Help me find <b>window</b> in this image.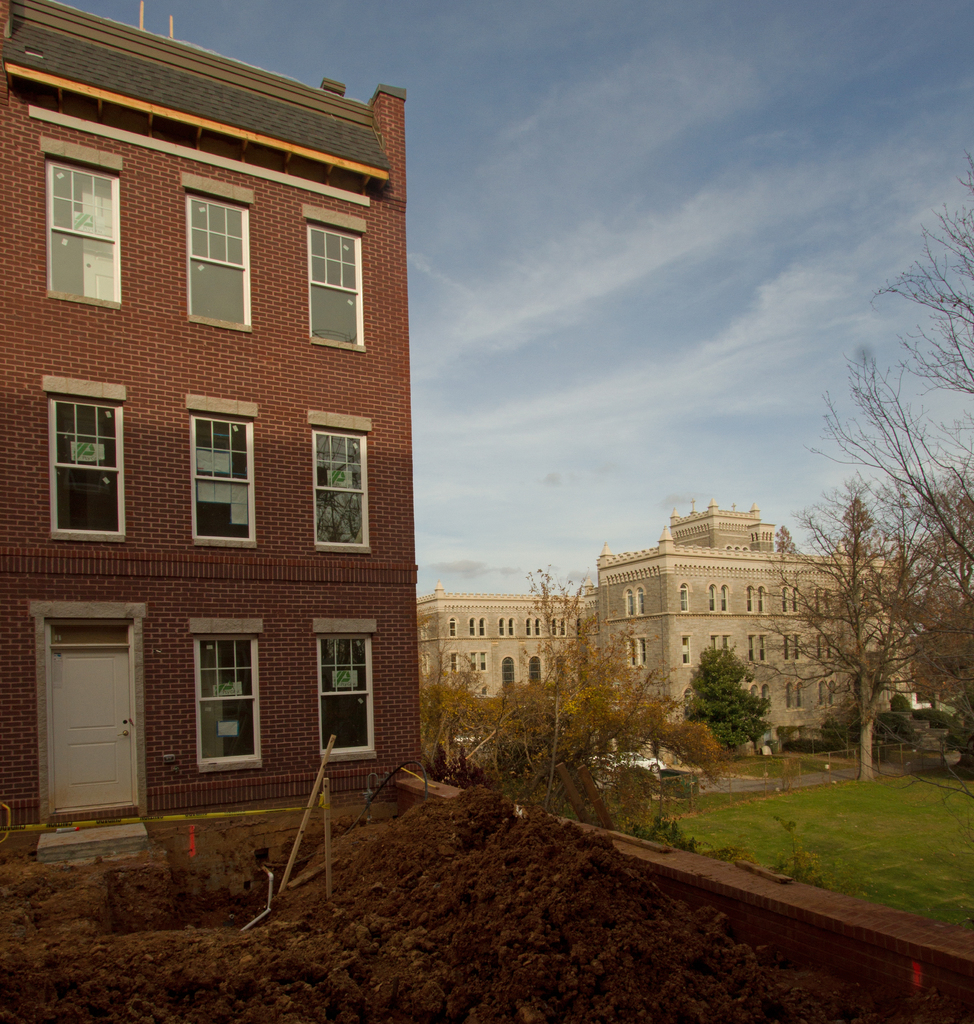
Found it: x1=627, y1=643, x2=638, y2=664.
